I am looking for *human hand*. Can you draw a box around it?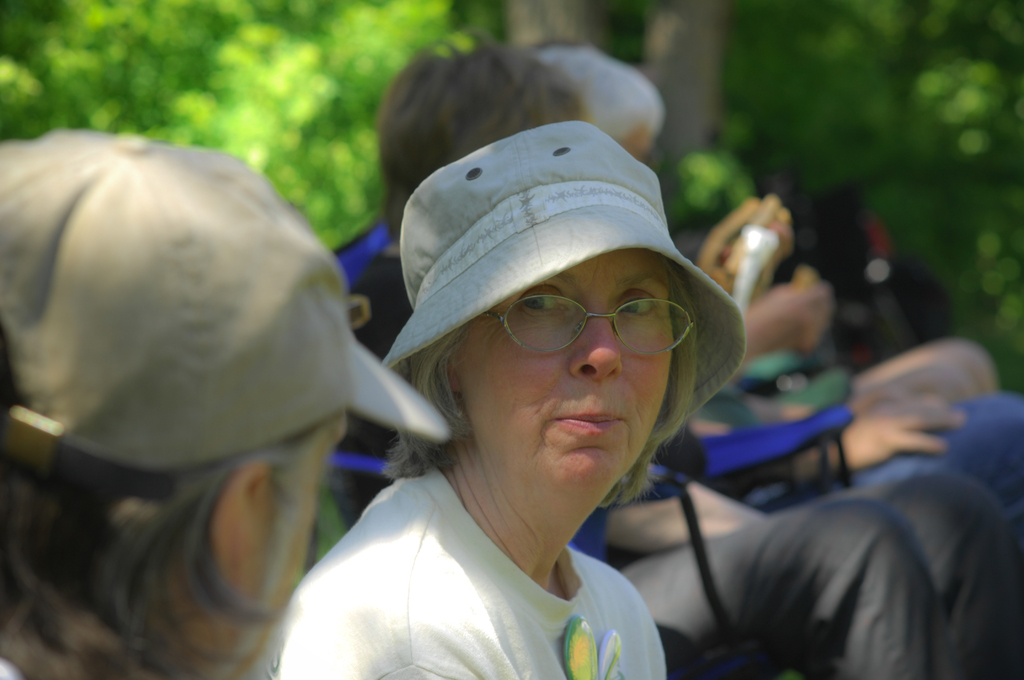
Sure, the bounding box is l=758, t=278, r=831, b=353.
